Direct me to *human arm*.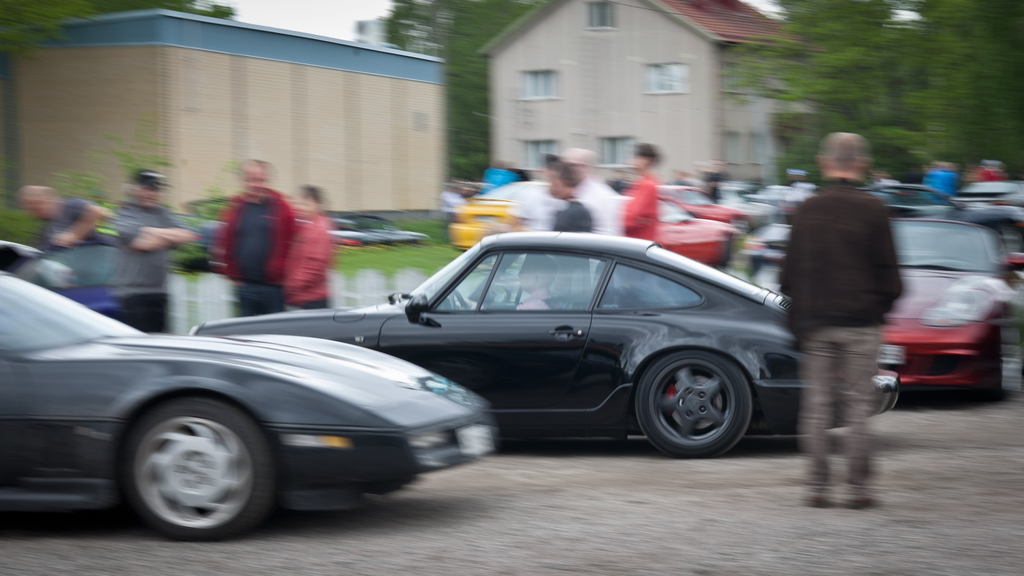
Direction: 139 211 207 251.
